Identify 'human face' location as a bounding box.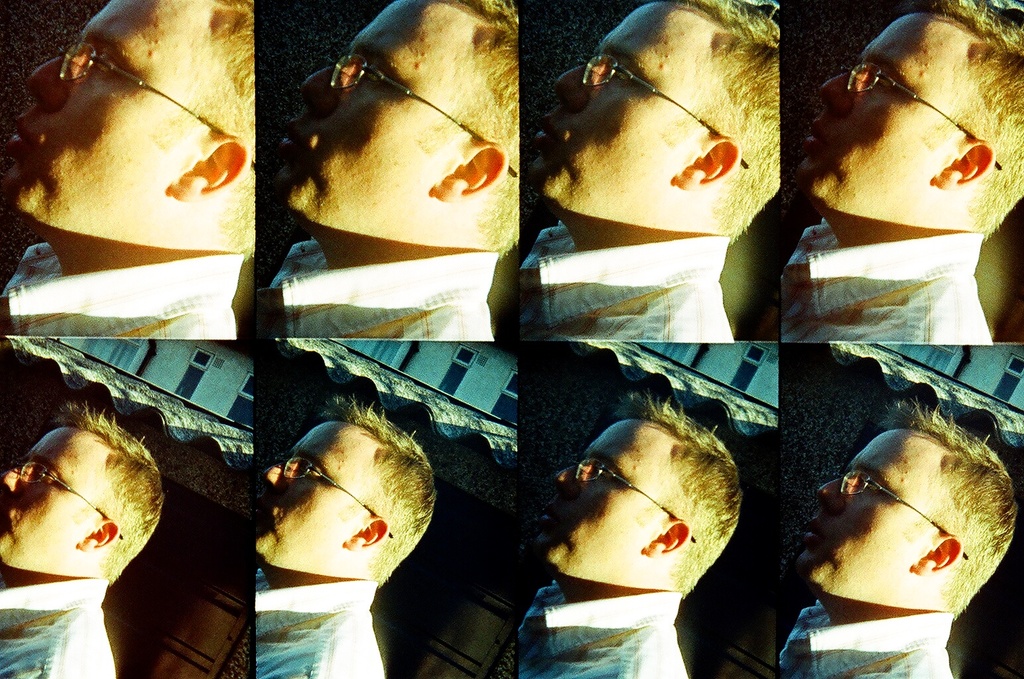
select_region(775, 425, 939, 598).
